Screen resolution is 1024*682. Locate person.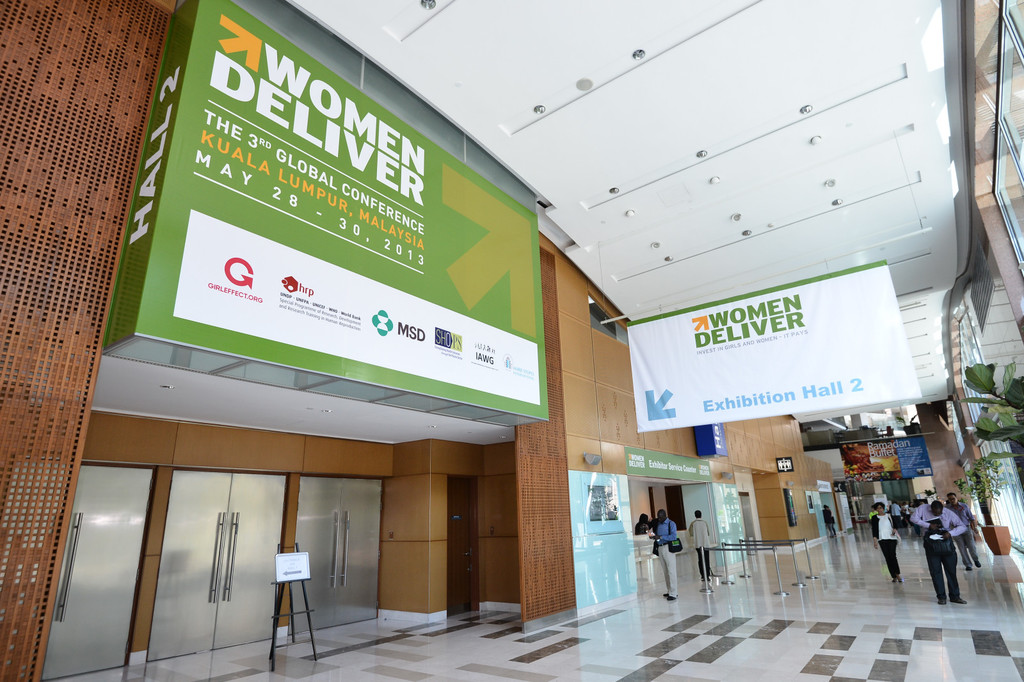
bbox=(936, 493, 985, 571).
